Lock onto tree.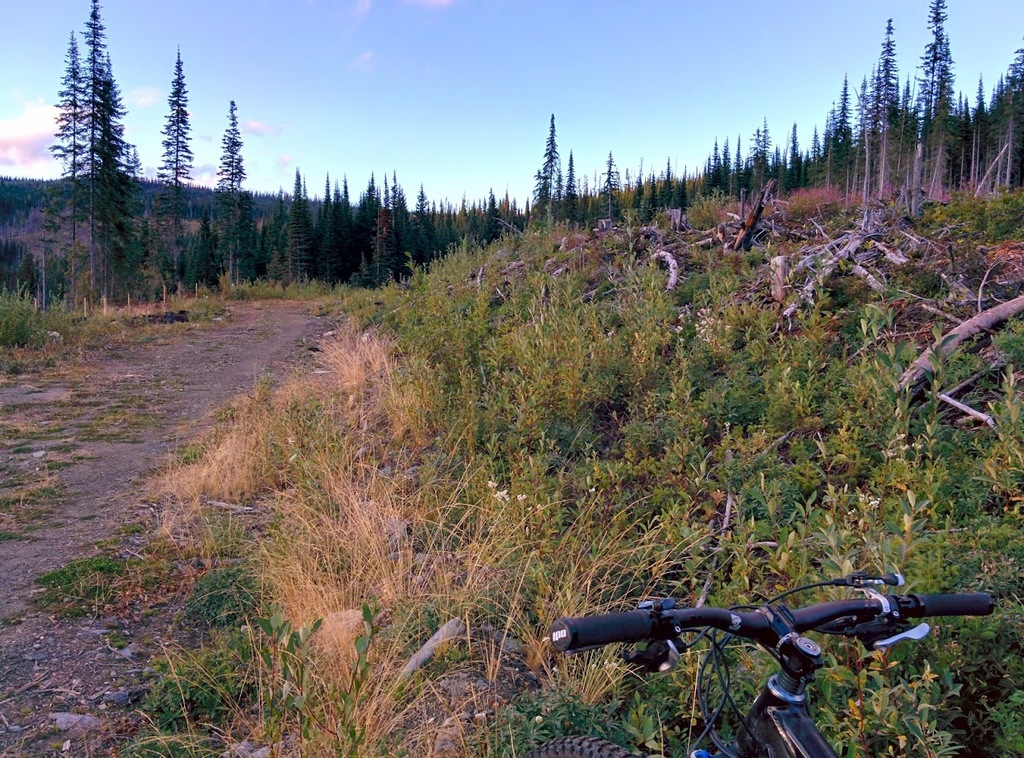
Locked: x1=35, y1=10, x2=140, y2=309.
